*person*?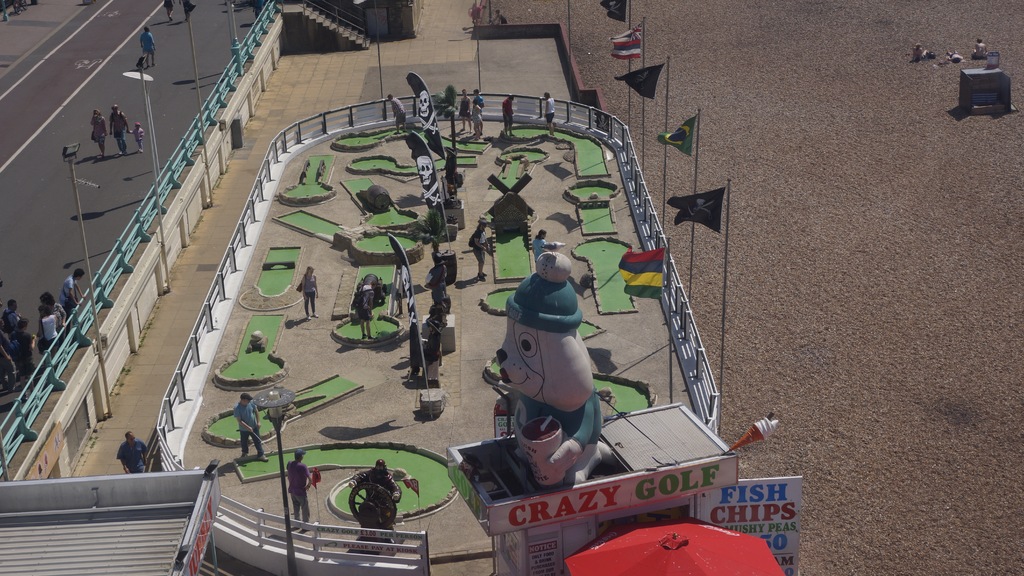
(913, 45, 931, 62)
